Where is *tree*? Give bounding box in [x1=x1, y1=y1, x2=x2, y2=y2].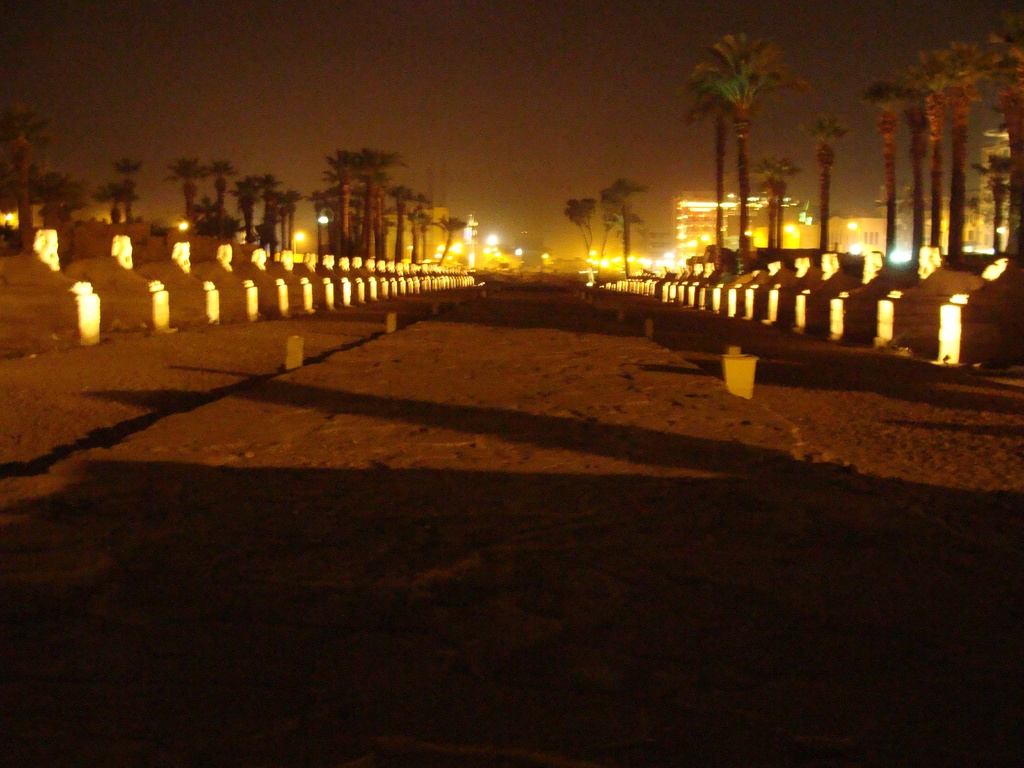
[x1=599, y1=180, x2=643, y2=257].
